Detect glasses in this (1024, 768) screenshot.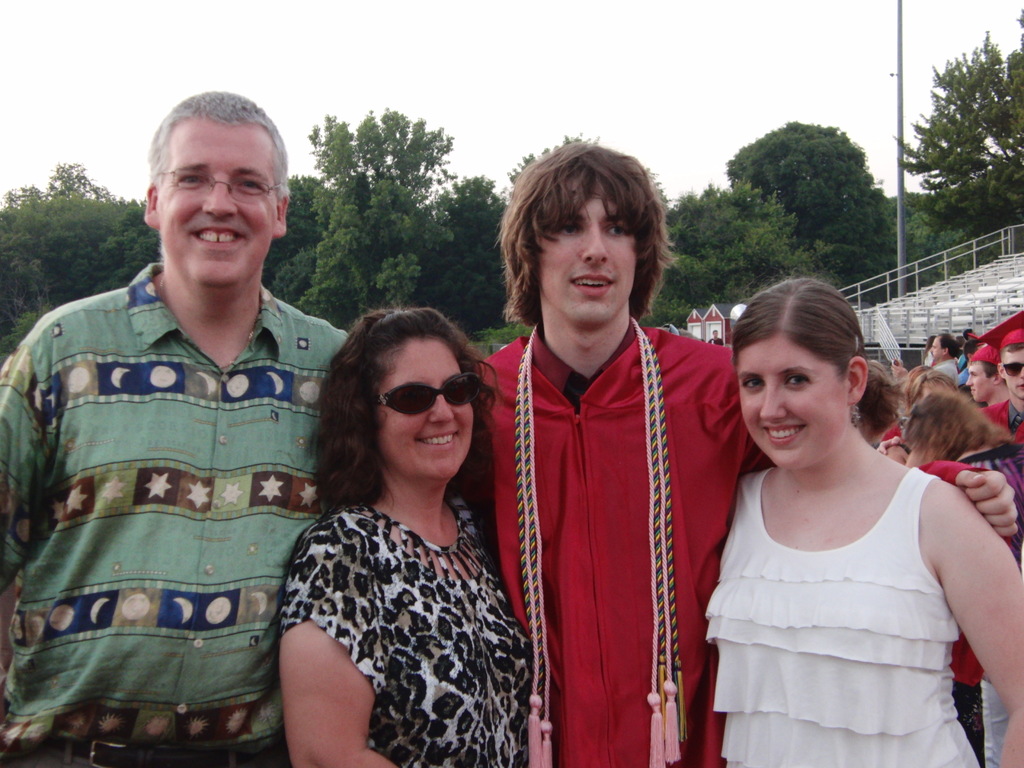
Detection: box(149, 167, 288, 203).
